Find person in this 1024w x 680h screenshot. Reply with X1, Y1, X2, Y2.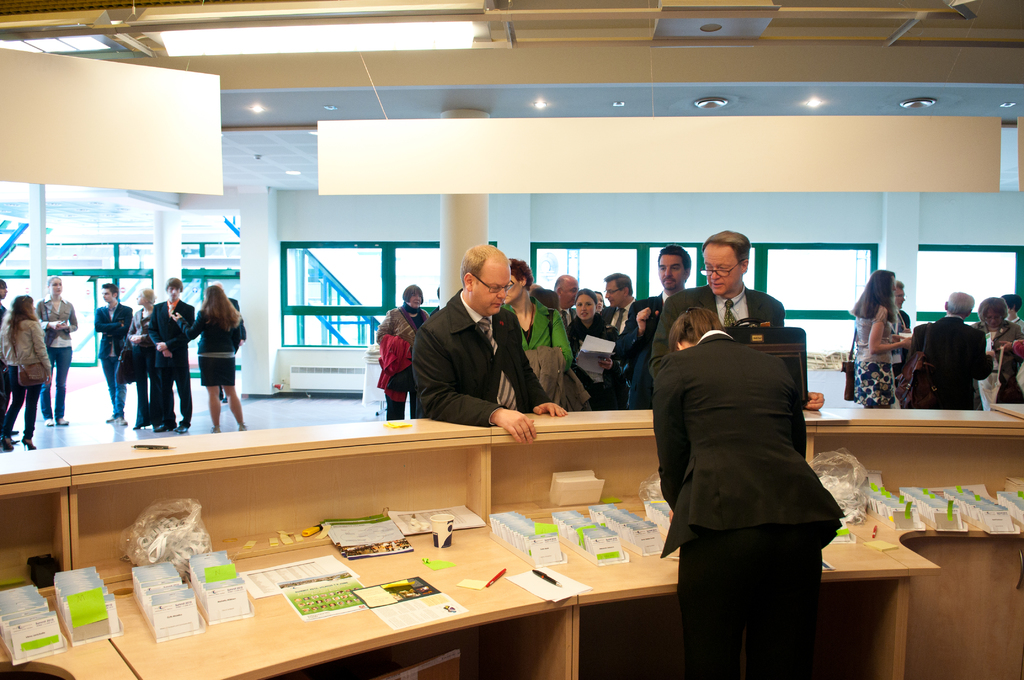
651, 304, 846, 679.
